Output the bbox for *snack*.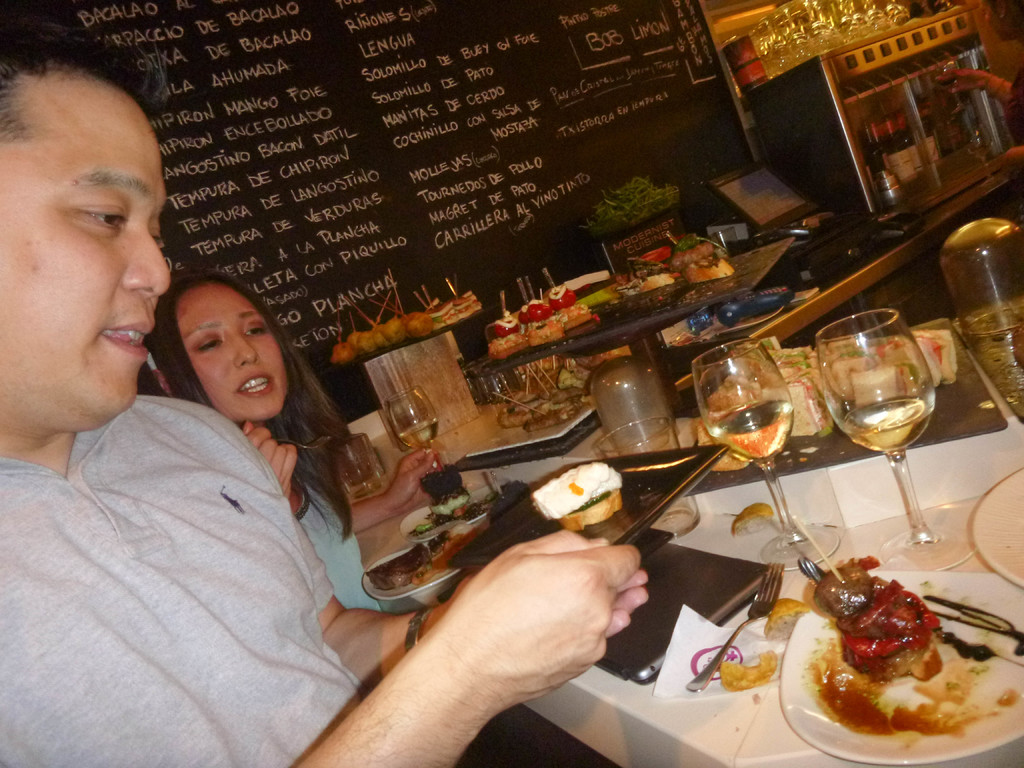
bbox(426, 518, 488, 570).
